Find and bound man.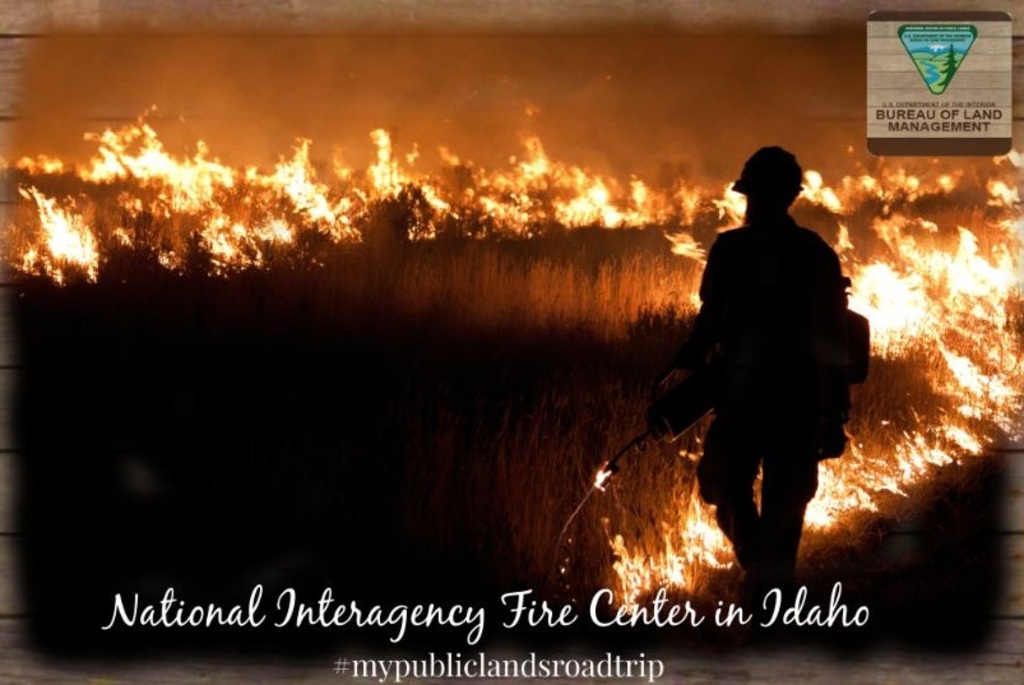
Bound: l=647, t=134, r=880, b=593.
